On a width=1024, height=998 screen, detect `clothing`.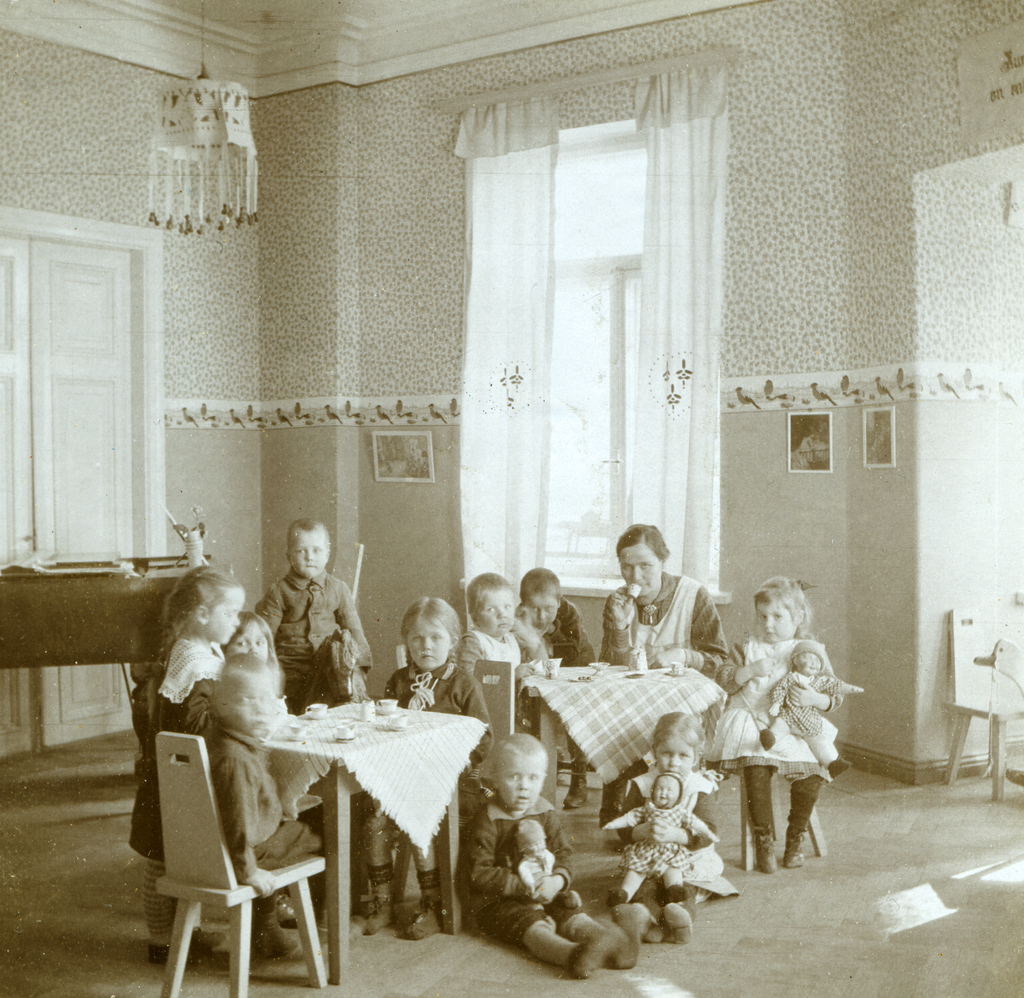
<bbox>617, 771, 726, 901</bbox>.
